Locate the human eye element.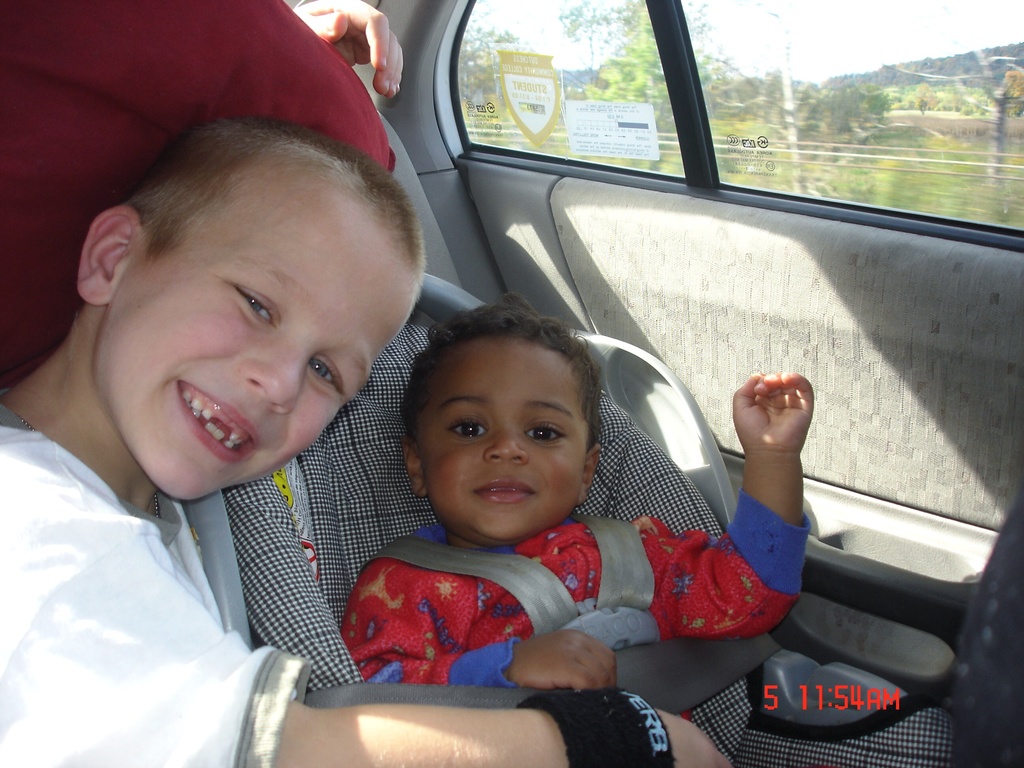
Element bbox: 234:283:285:329.
